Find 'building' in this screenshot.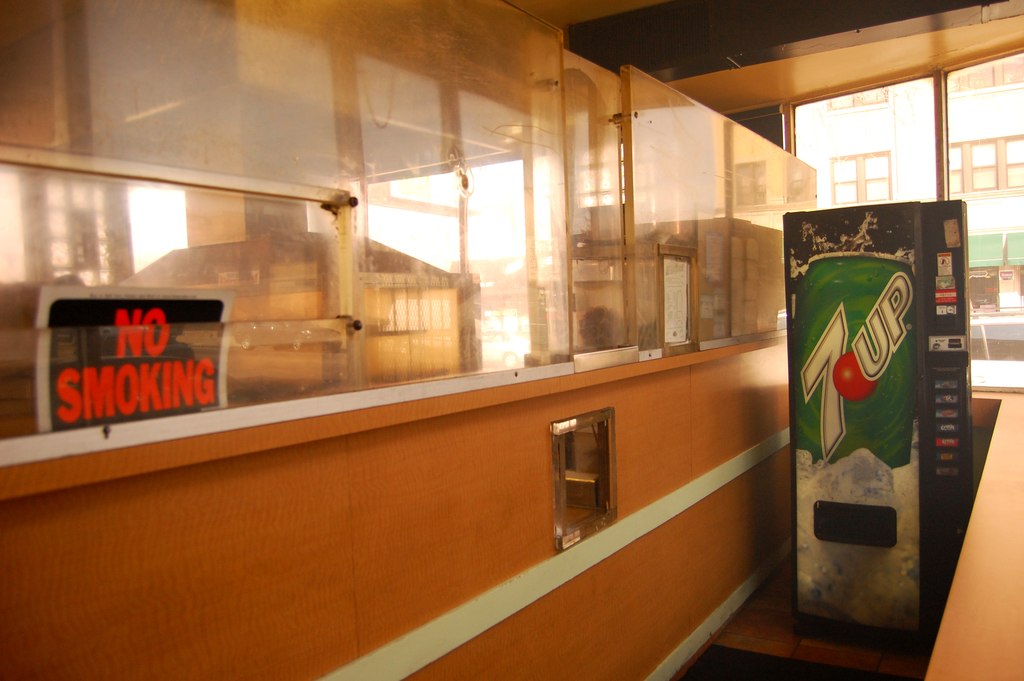
The bounding box for 'building' is x1=0 y1=0 x2=1023 y2=680.
